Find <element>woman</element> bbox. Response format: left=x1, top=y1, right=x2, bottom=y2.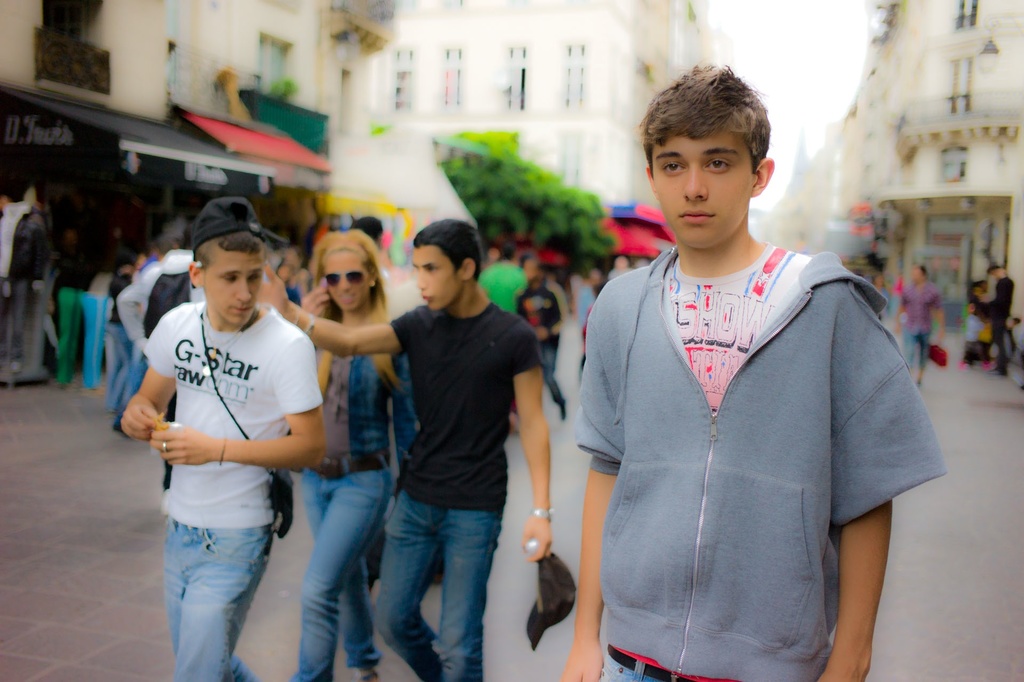
left=288, top=226, right=406, bottom=681.
